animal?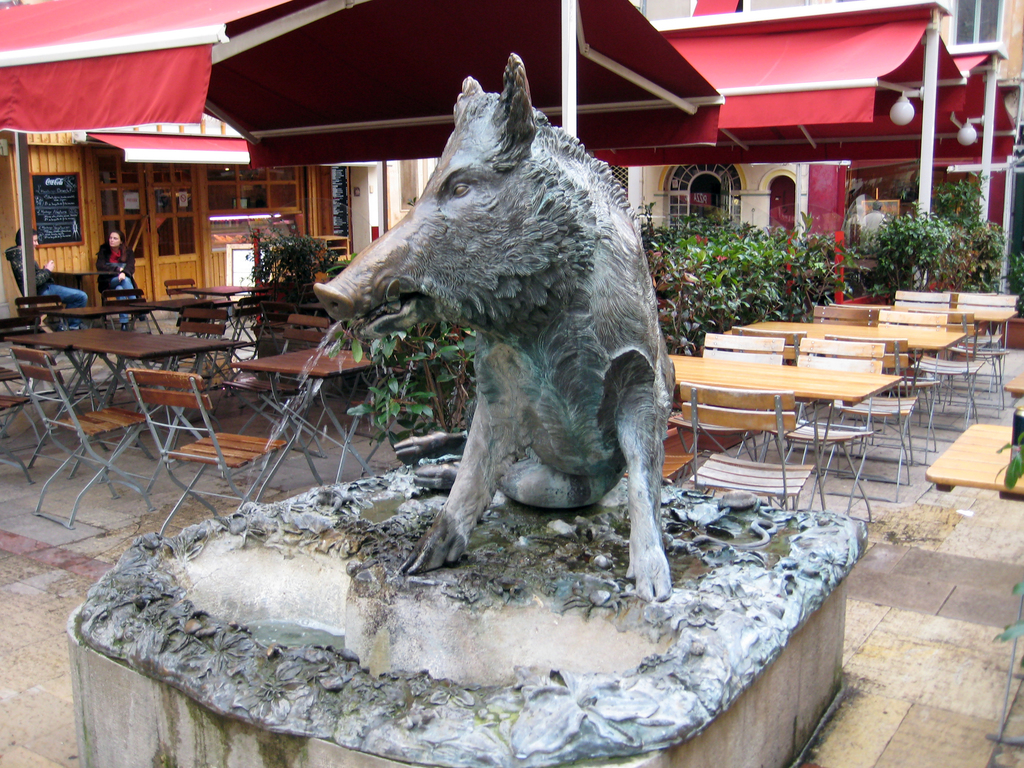
307,48,682,601
